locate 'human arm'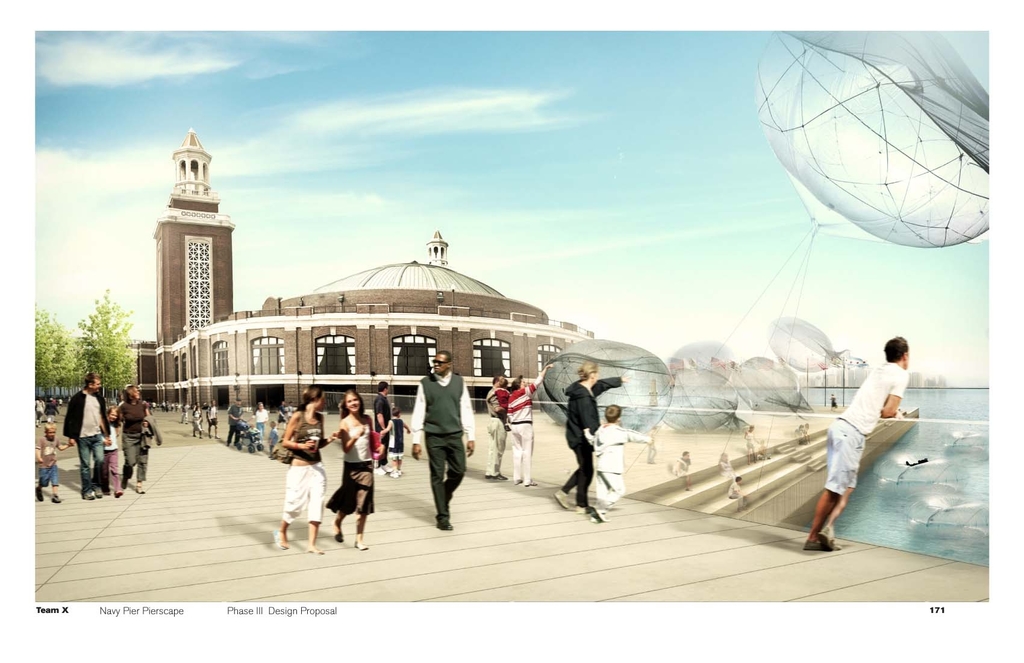
bbox(621, 430, 646, 446)
